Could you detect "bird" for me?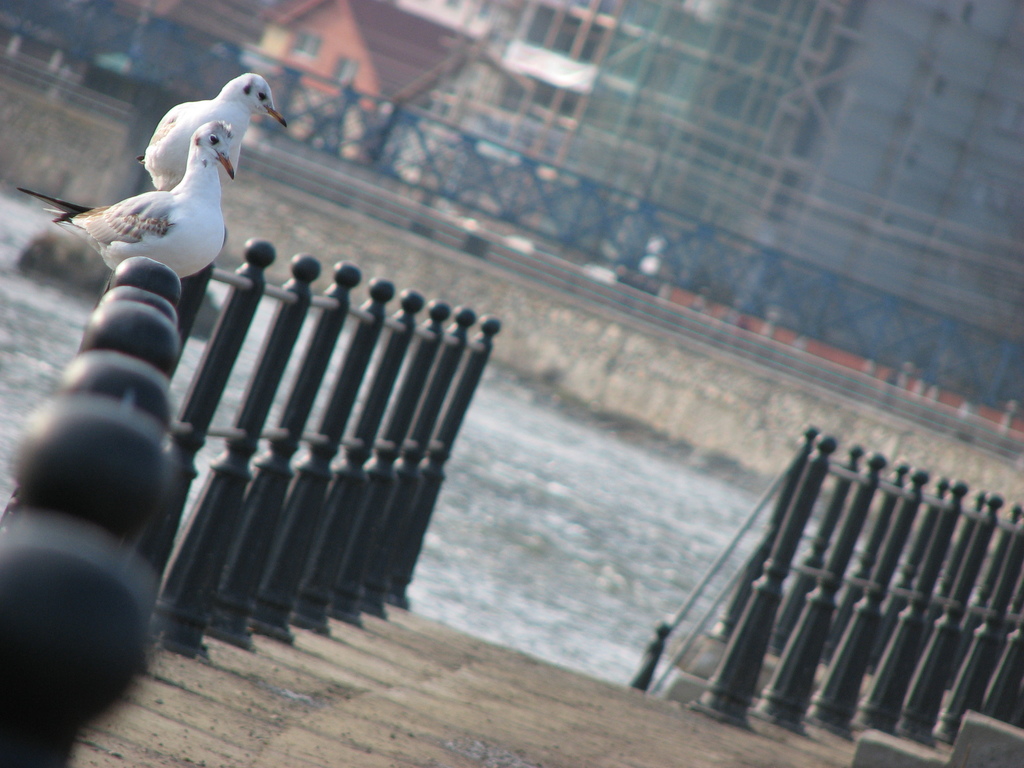
Detection result: Rect(122, 63, 282, 239).
